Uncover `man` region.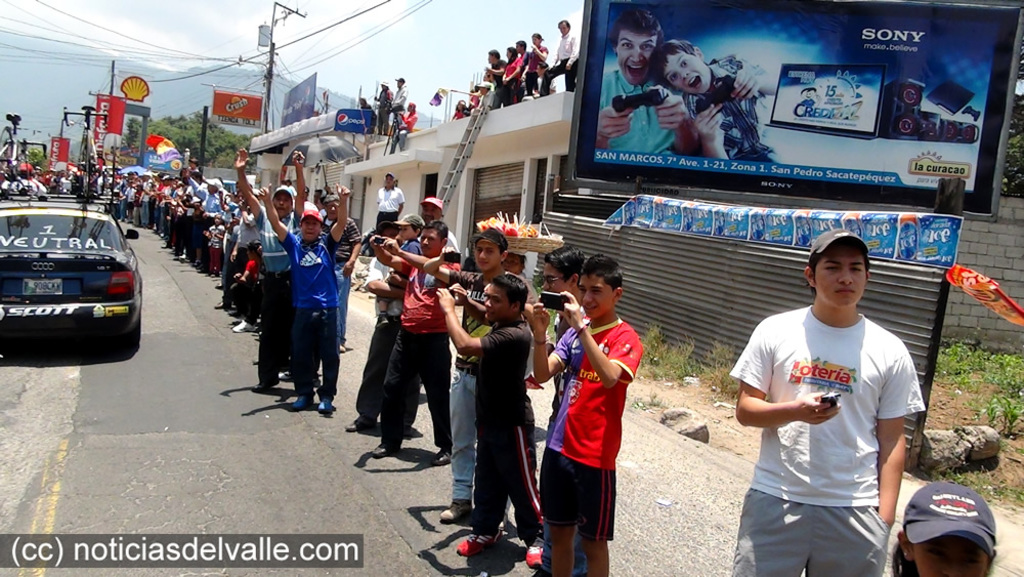
Uncovered: 598,6,701,154.
